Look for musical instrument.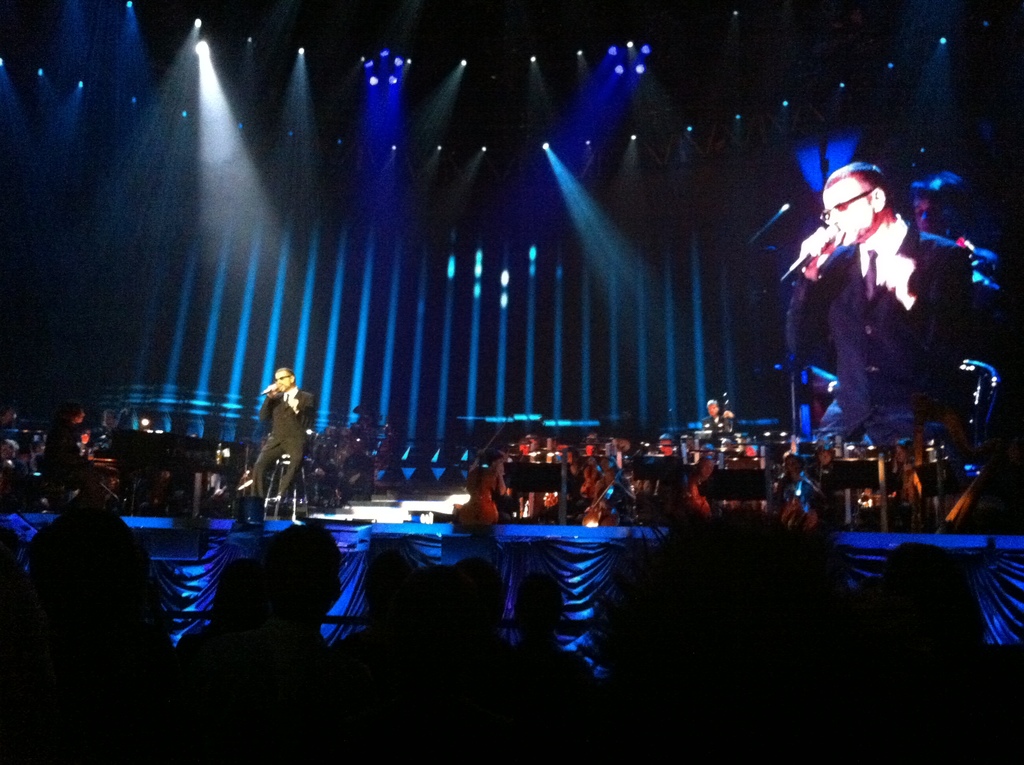
Found: select_region(583, 494, 625, 527).
